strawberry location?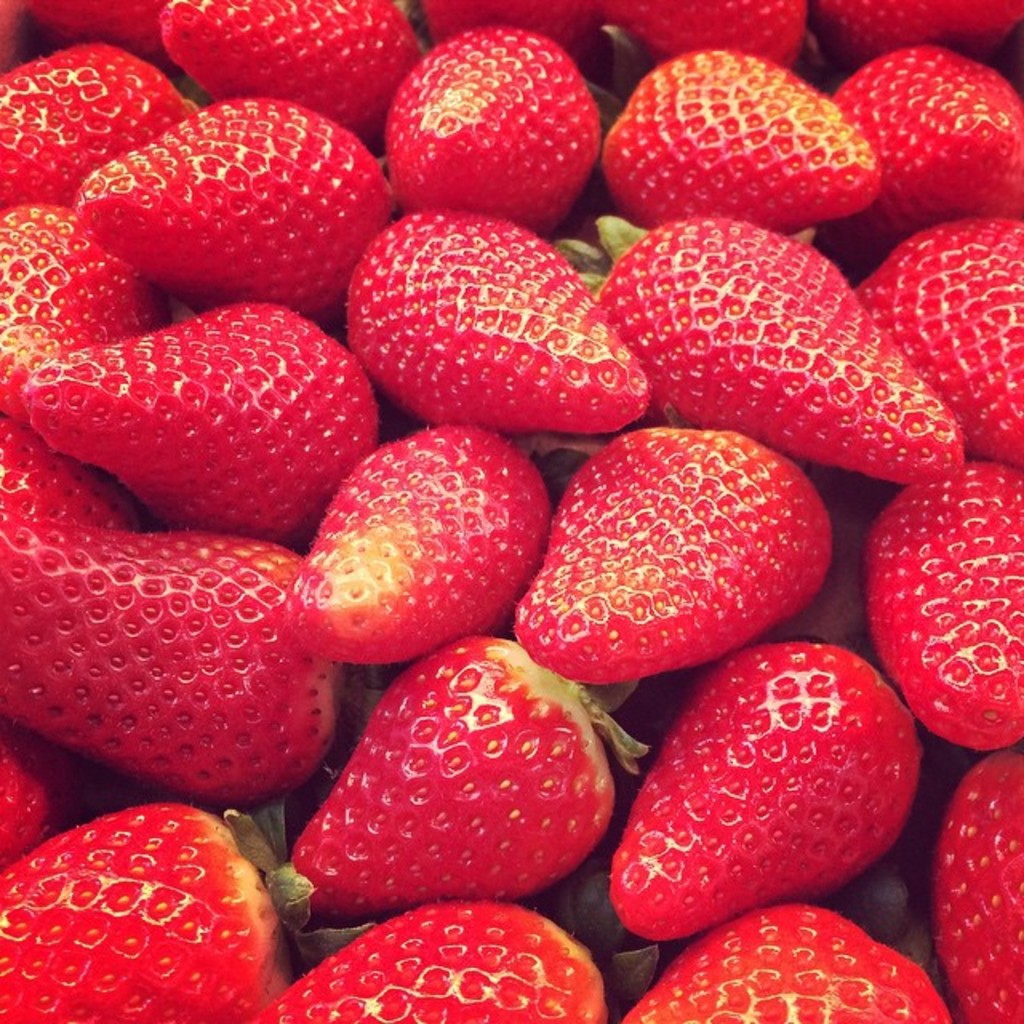
x1=30 y1=301 x2=371 y2=546
